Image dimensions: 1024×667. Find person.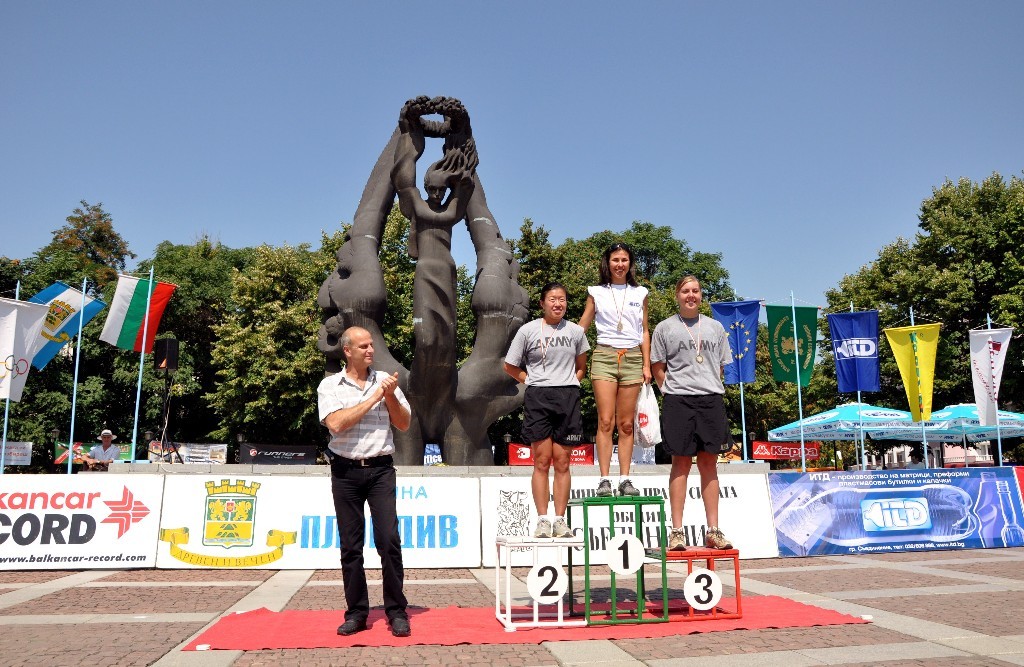
(83,429,120,469).
